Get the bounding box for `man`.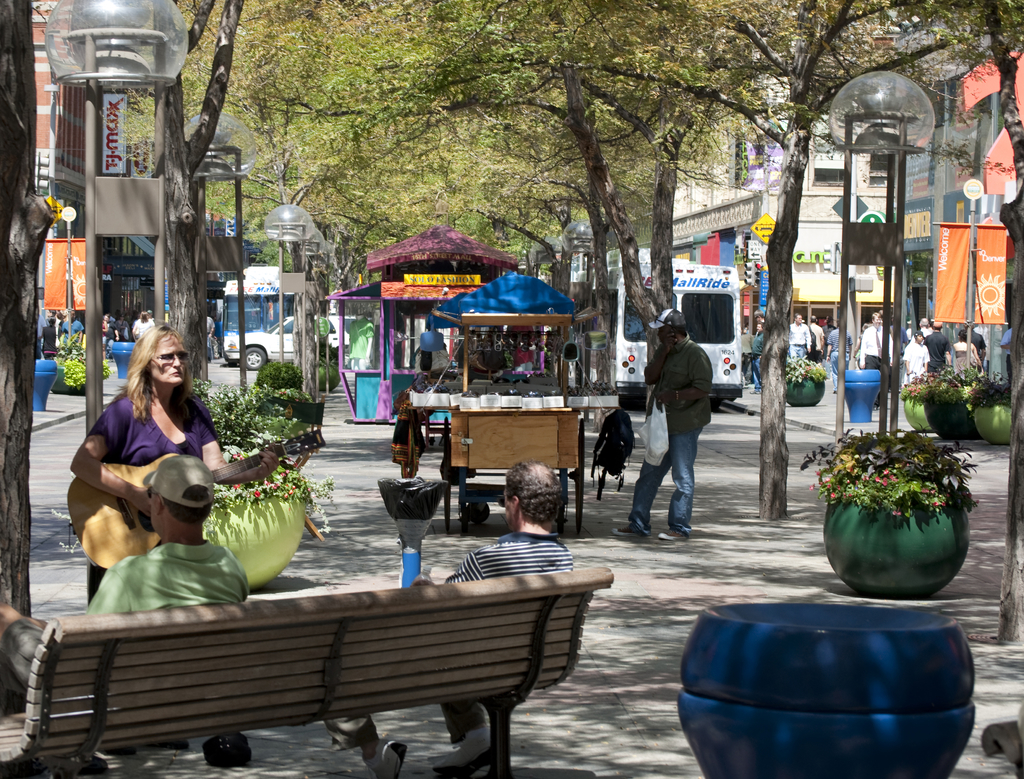
(left=924, top=321, right=955, bottom=374).
